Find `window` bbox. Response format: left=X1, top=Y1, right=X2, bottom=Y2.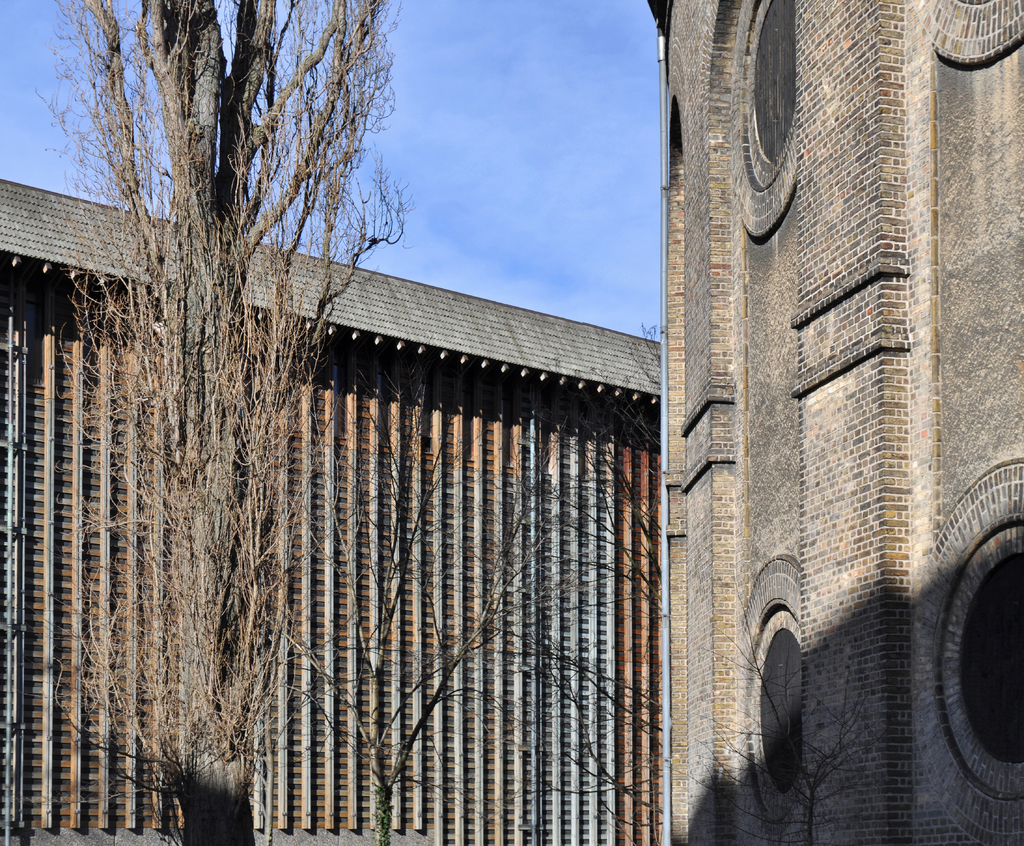
left=730, top=546, right=823, bottom=834.
